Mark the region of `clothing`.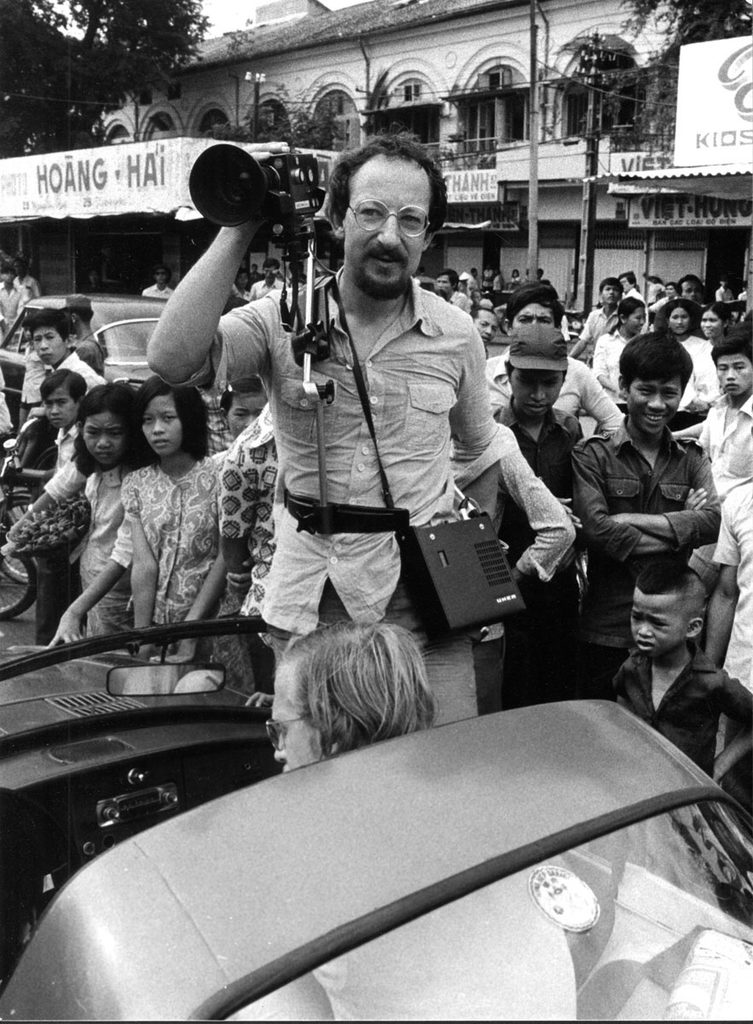
Region: bbox(629, 282, 640, 334).
